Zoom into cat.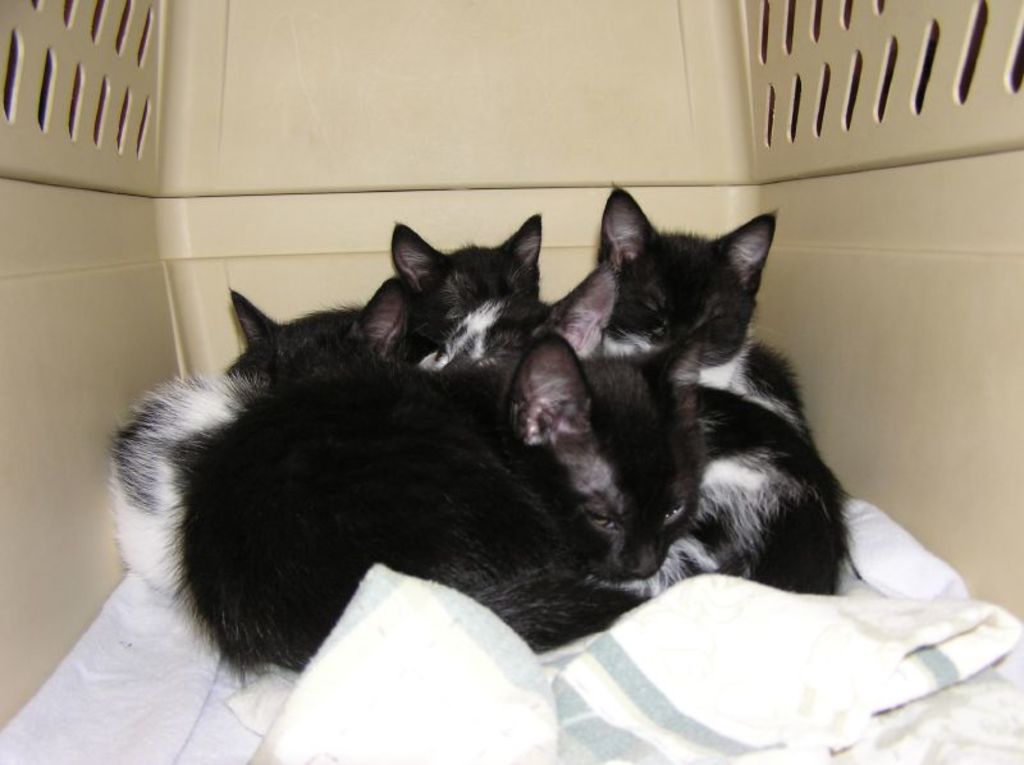
Zoom target: x1=494 y1=274 x2=855 y2=600.
